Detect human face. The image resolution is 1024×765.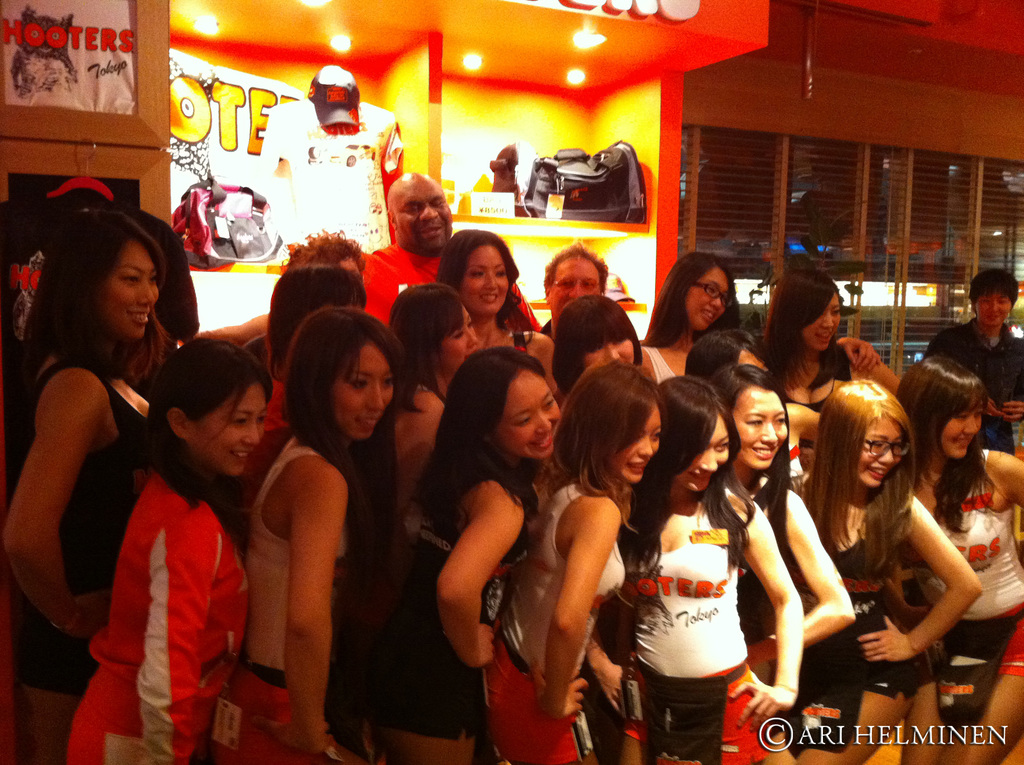
crop(862, 417, 902, 485).
